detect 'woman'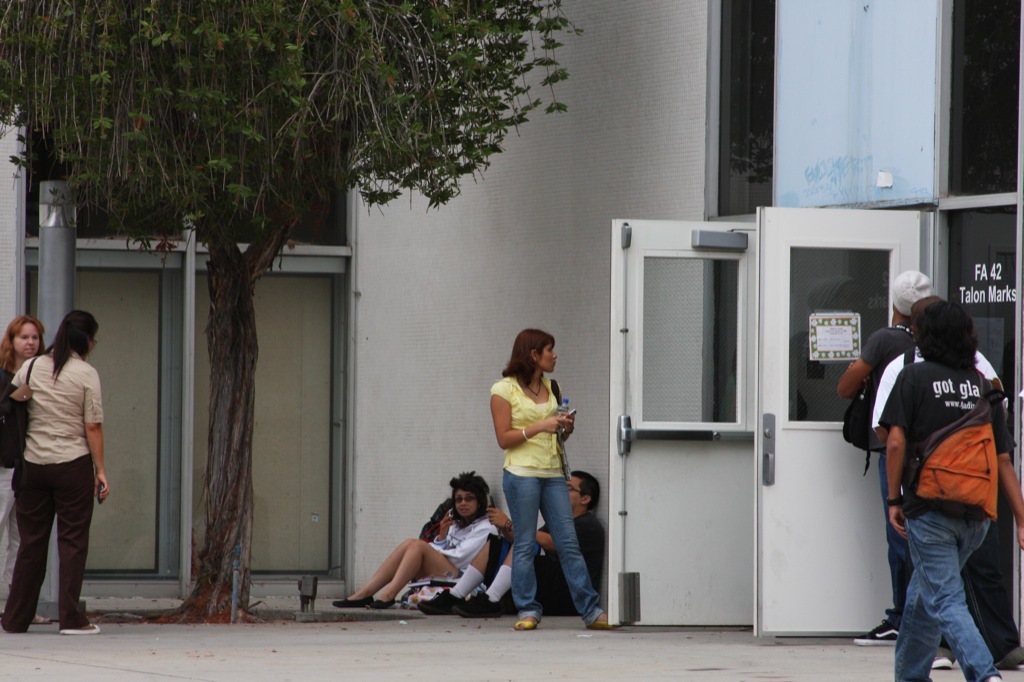
(339, 470, 502, 612)
